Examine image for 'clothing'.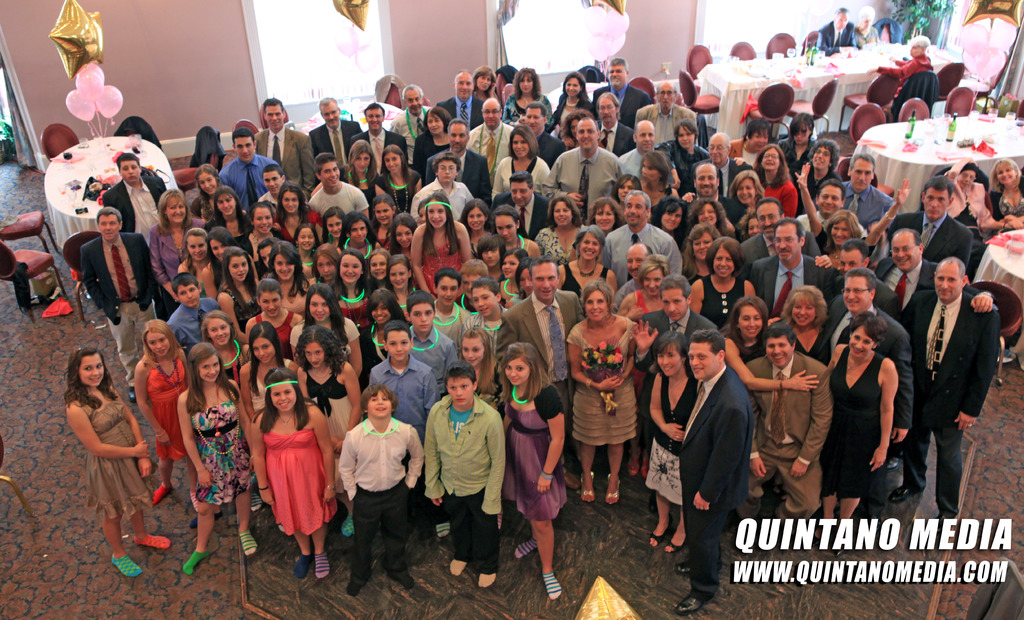
Examination result: BBox(81, 228, 157, 379).
